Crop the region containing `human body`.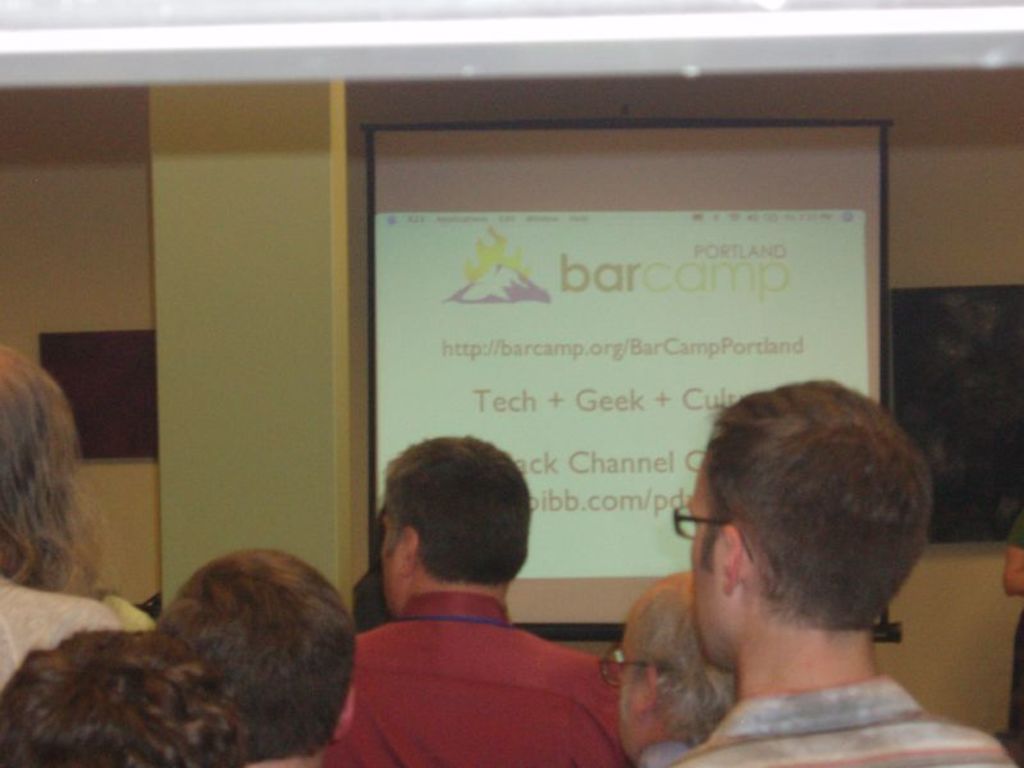
Crop region: x1=0 y1=616 x2=243 y2=767.
